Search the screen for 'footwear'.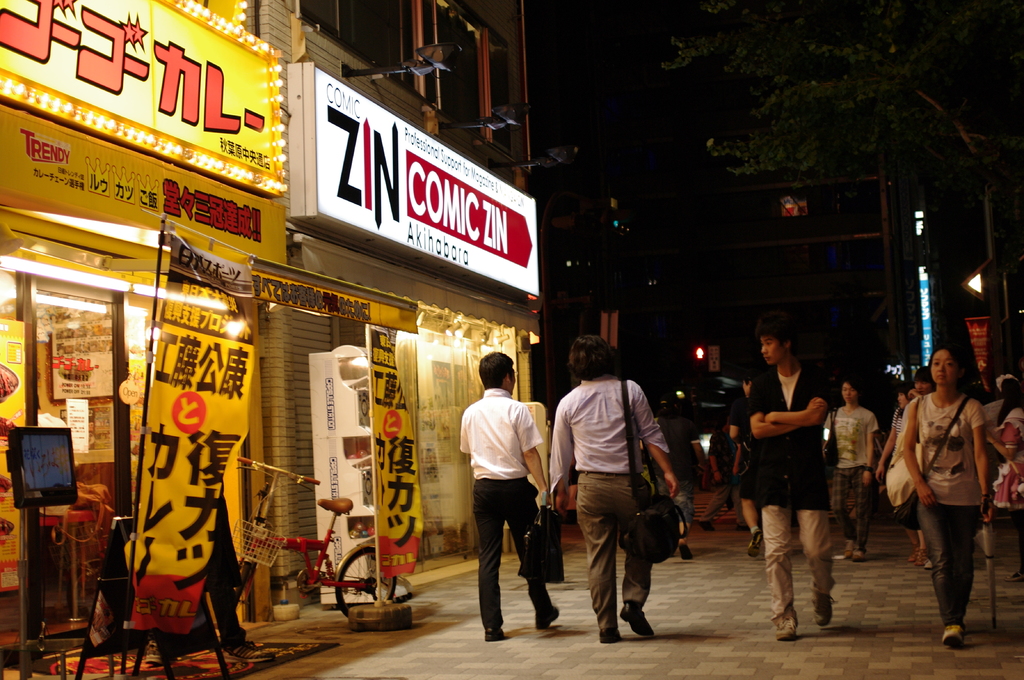
Found at region(534, 606, 561, 629).
